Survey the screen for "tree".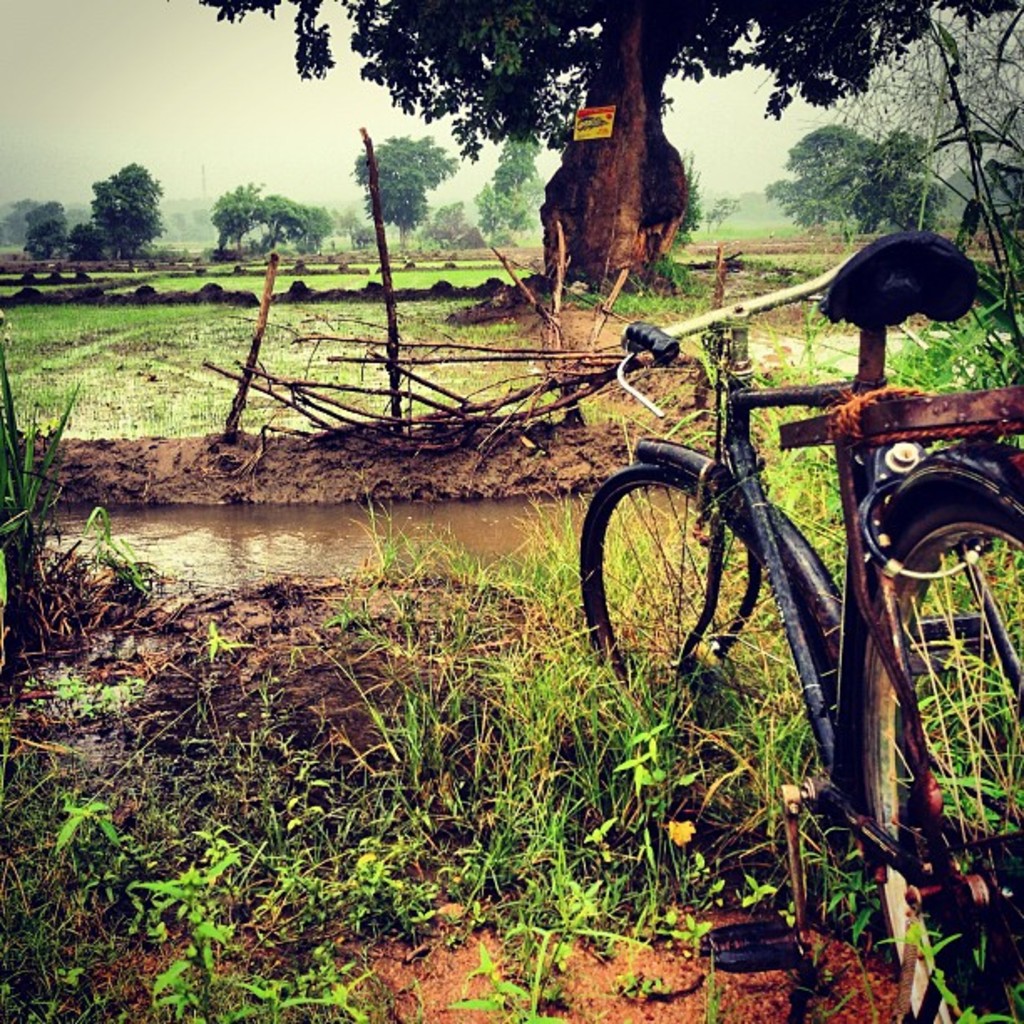
Survey found: {"left": 201, "top": 0, "right": 1019, "bottom": 294}.
